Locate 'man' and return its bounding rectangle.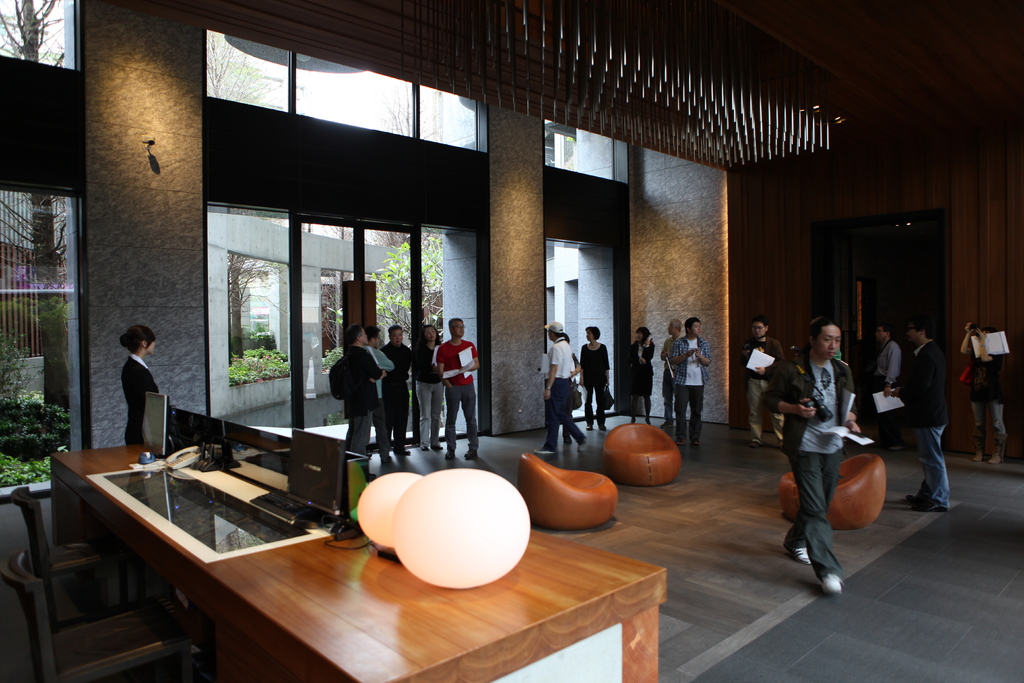
<box>734,317,775,449</box>.
